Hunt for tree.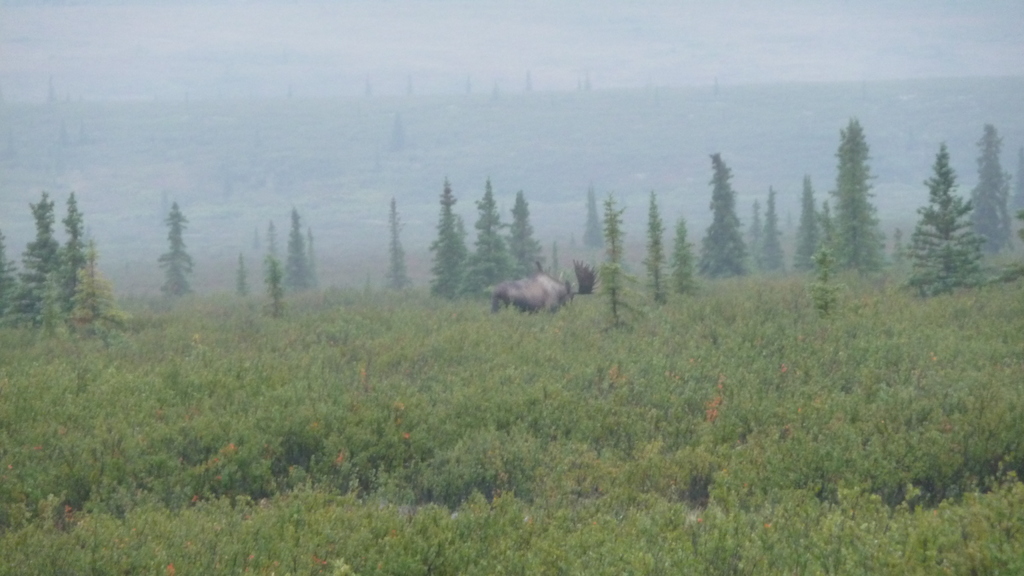
Hunted down at <region>675, 218, 707, 297</region>.
